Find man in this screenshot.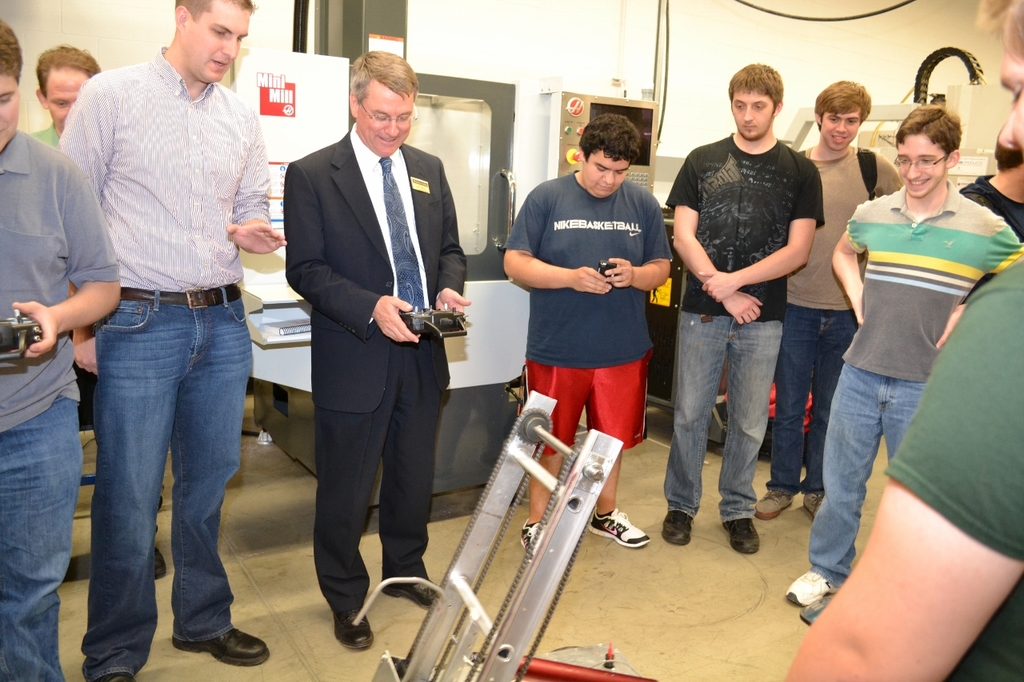
The bounding box for man is (263,28,464,653).
